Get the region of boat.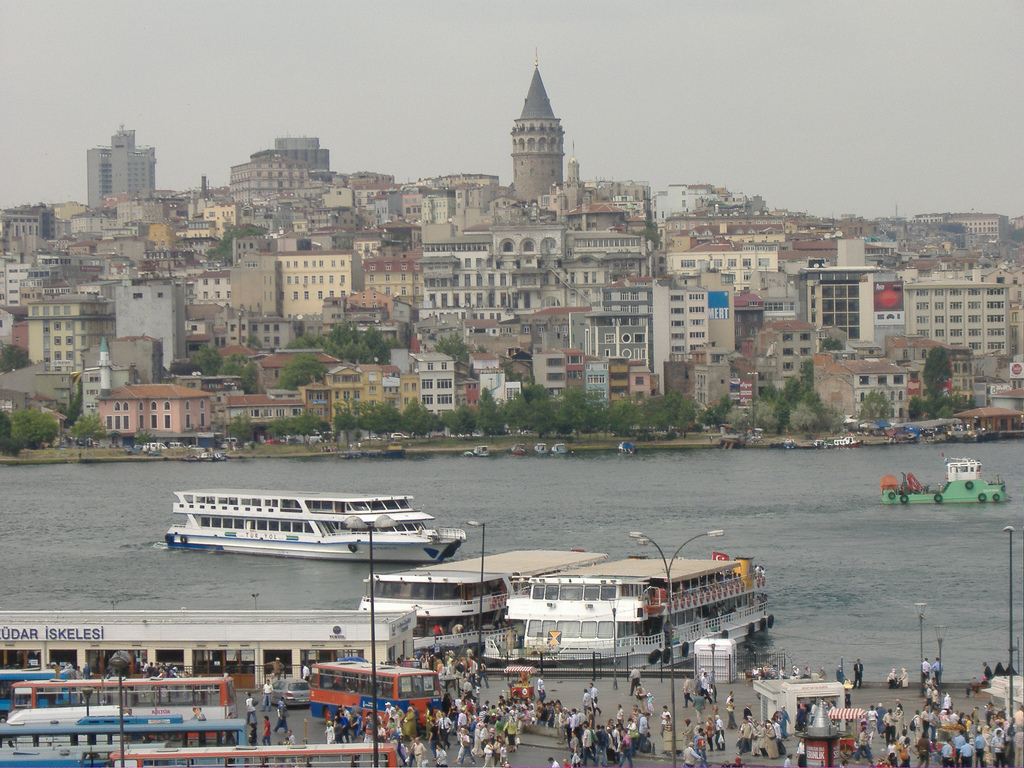
(139, 477, 478, 581).
